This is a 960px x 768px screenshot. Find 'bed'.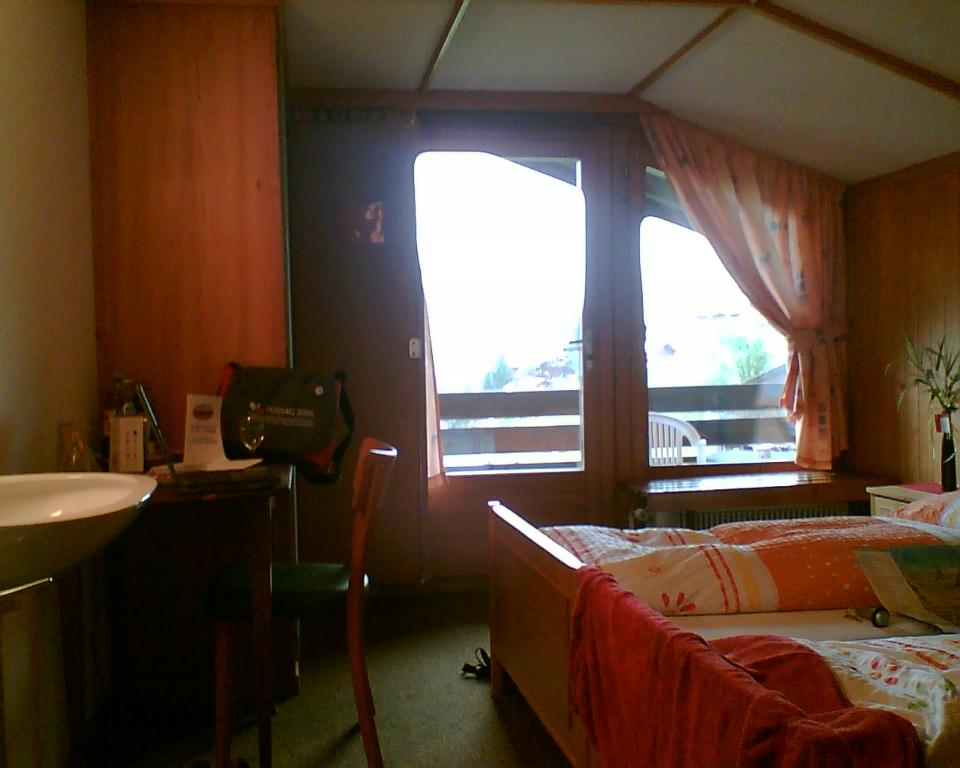
Bounding box: {"x1": 469, "y1": 459, "x2": 959, "y2": 765}.
